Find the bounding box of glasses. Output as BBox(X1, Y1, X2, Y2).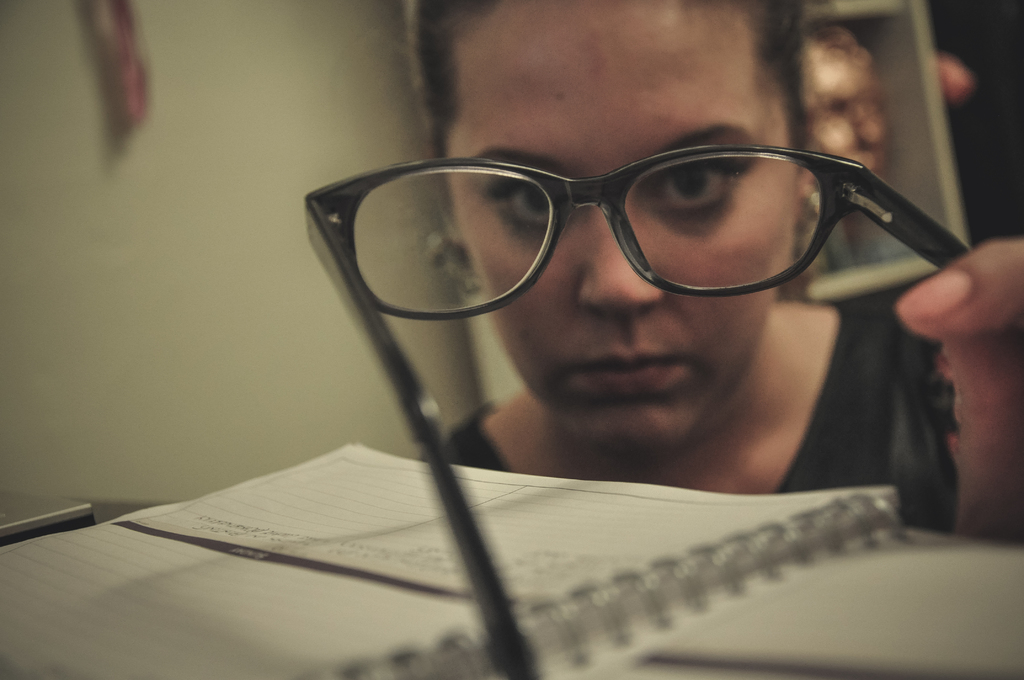
BBox(303, 142, 983, 679).
